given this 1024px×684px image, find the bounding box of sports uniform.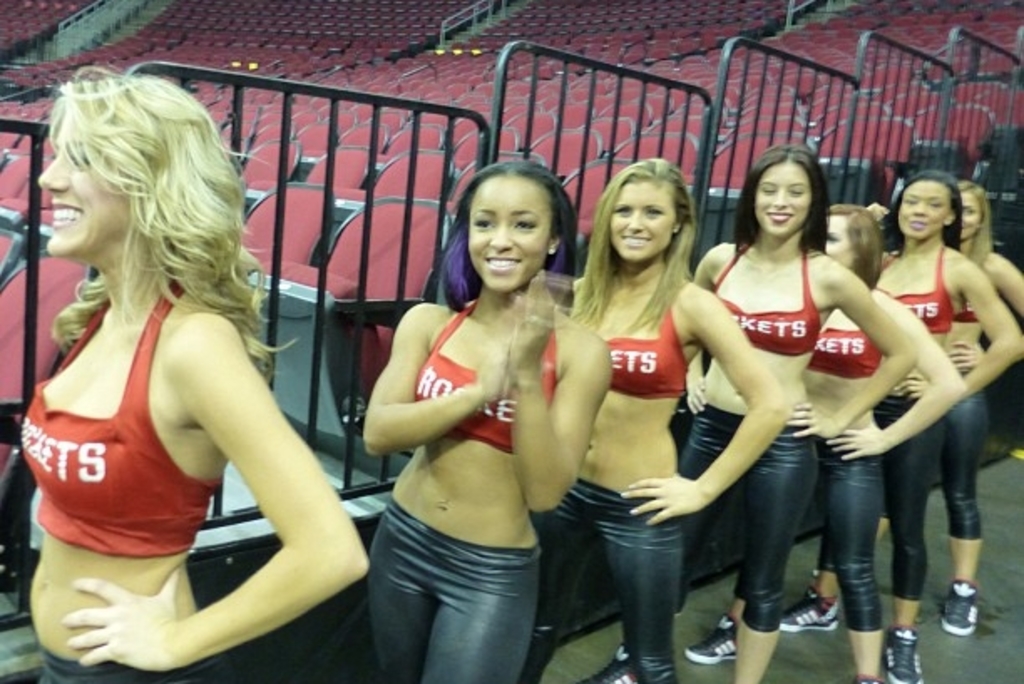
939 371 991 545.
